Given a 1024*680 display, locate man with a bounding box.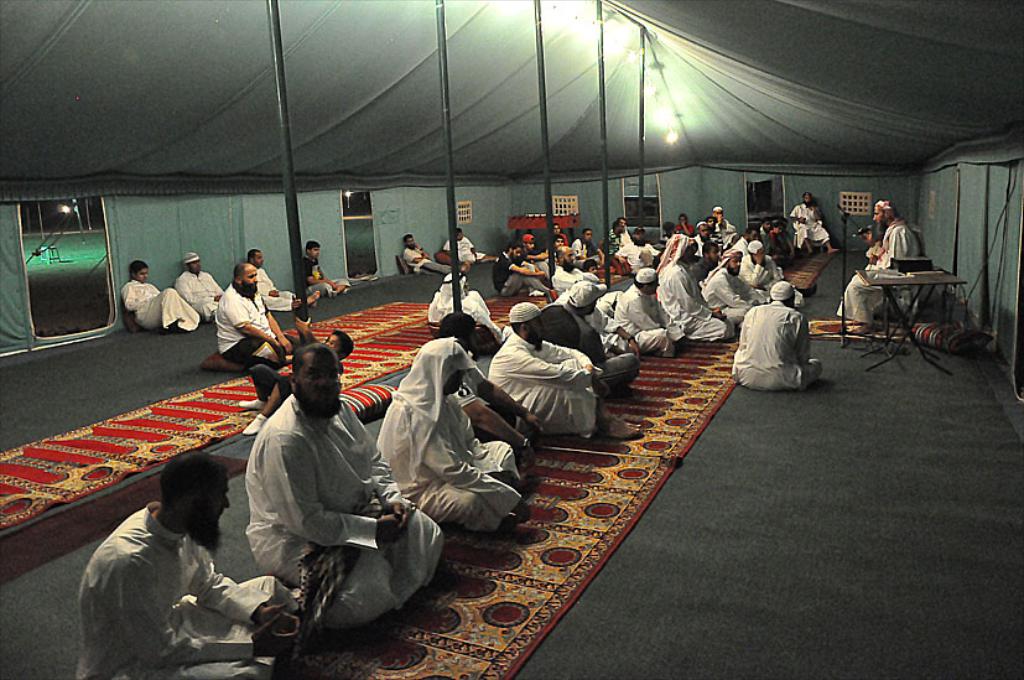
Located: x1=693 y1=222 x2=719 y2=255.
